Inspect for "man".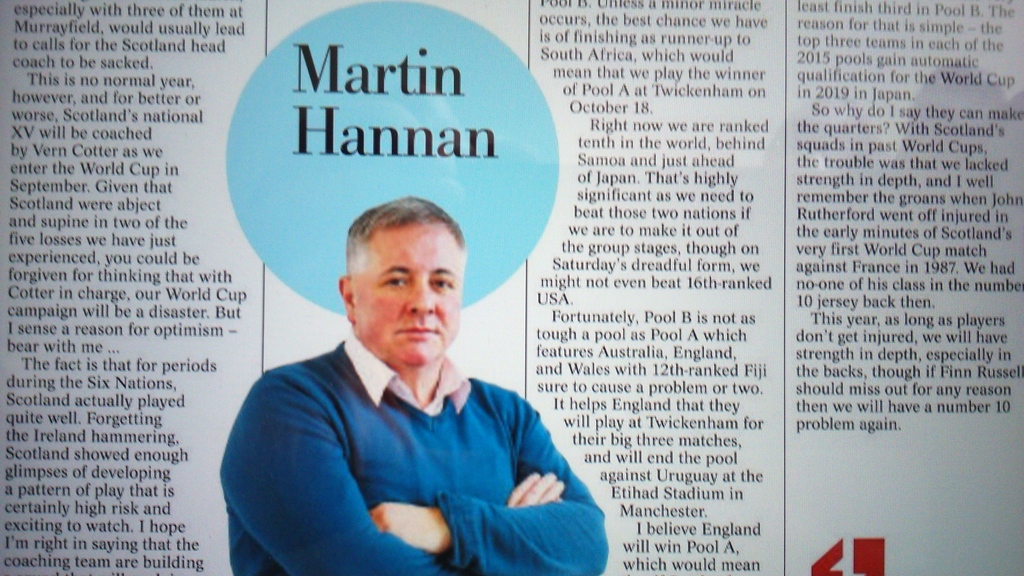
Inspection: <bbox>220, 185, 599, 569</bbox>.
